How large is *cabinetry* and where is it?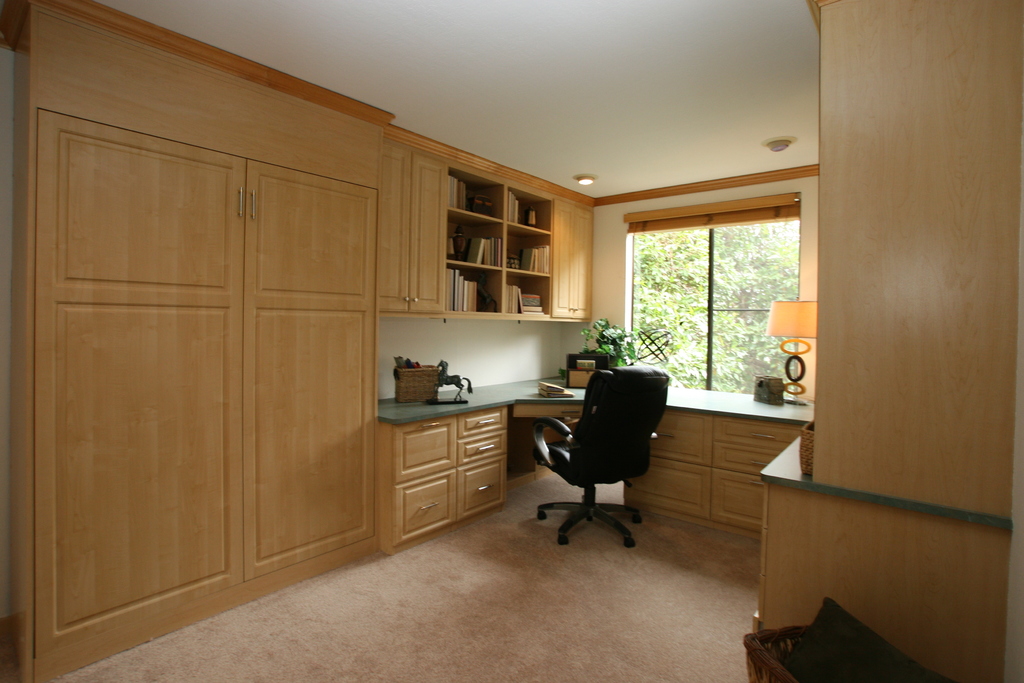
Bounding box: l=616, t=407, r=819, b=545.
